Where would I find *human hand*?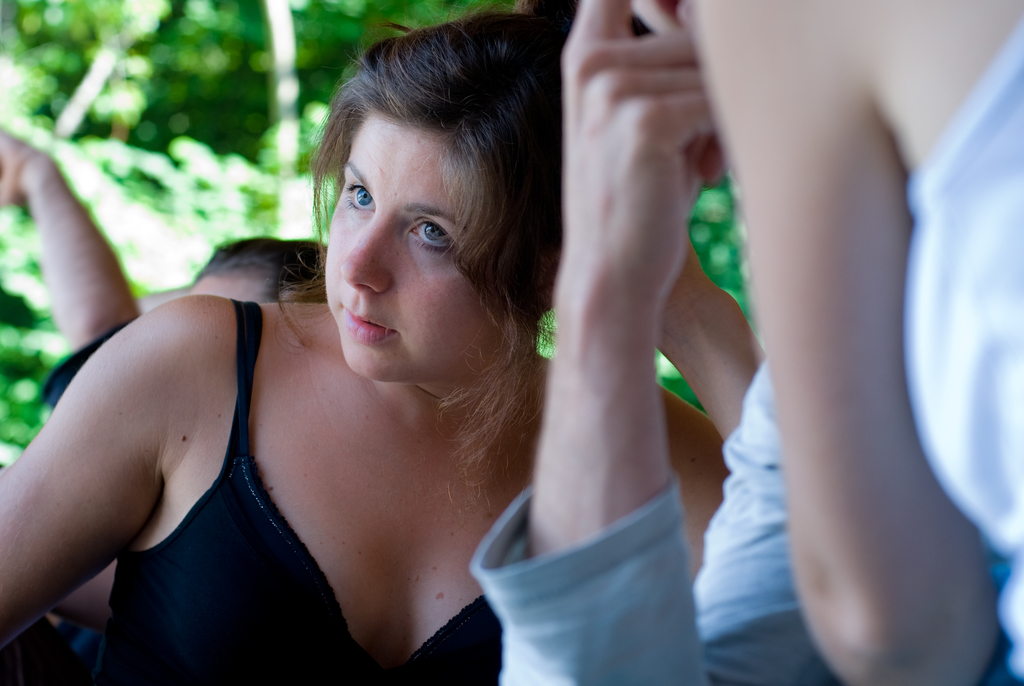
At select_region(0, 130, 53, 206).
